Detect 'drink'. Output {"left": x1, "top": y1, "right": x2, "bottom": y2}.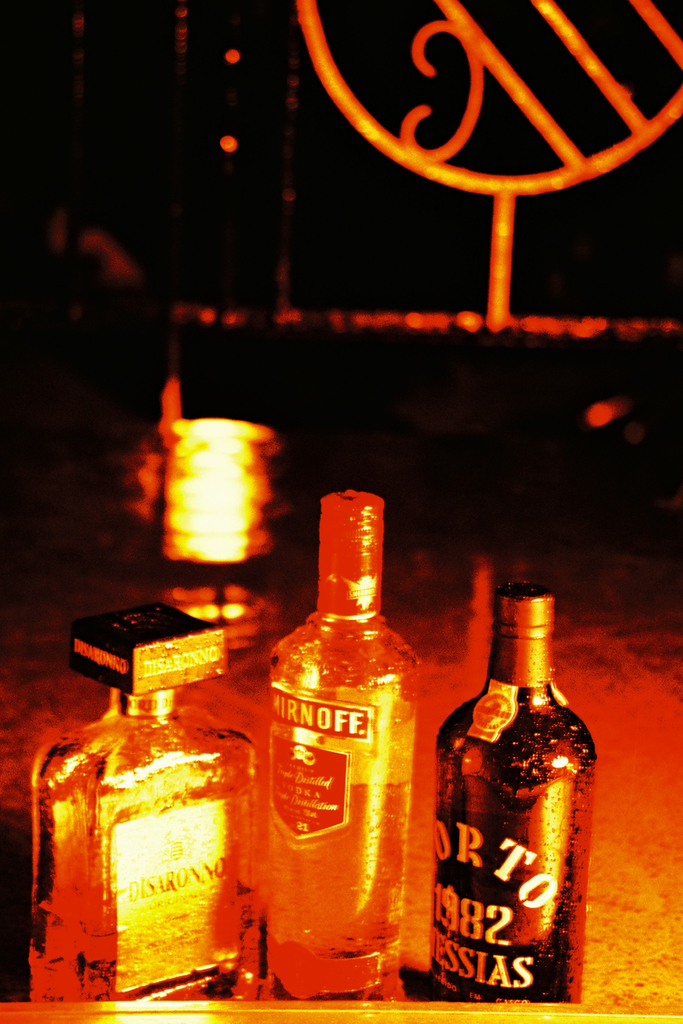
{"left": 272, "top": 784, "right": 411, "bottom": 952}.
